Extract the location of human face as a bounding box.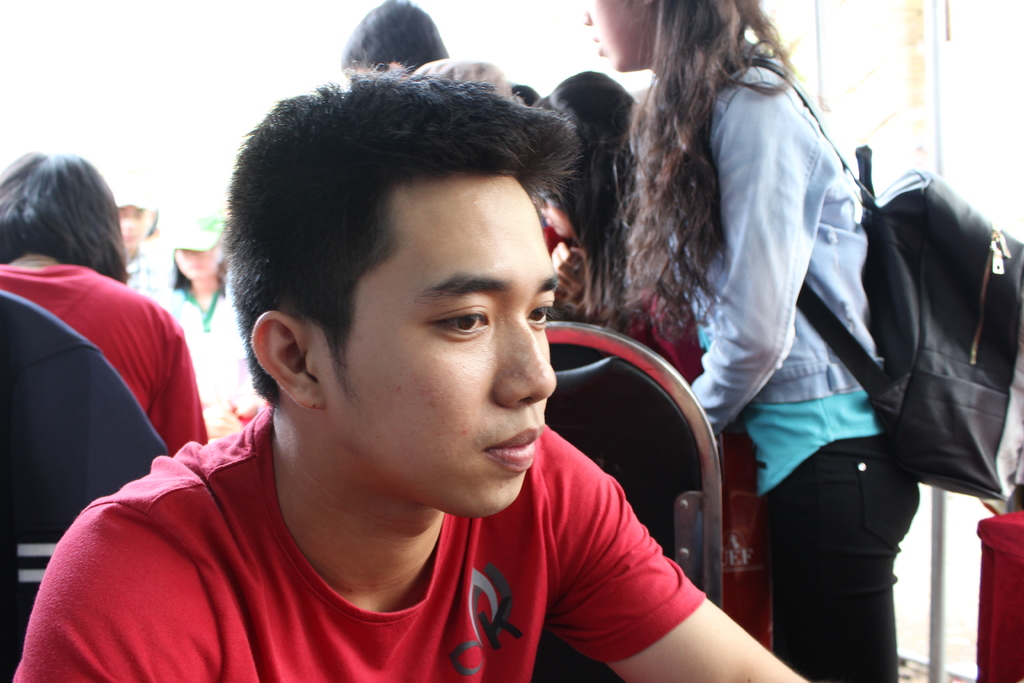
box=[577, 0, 652, 78].
